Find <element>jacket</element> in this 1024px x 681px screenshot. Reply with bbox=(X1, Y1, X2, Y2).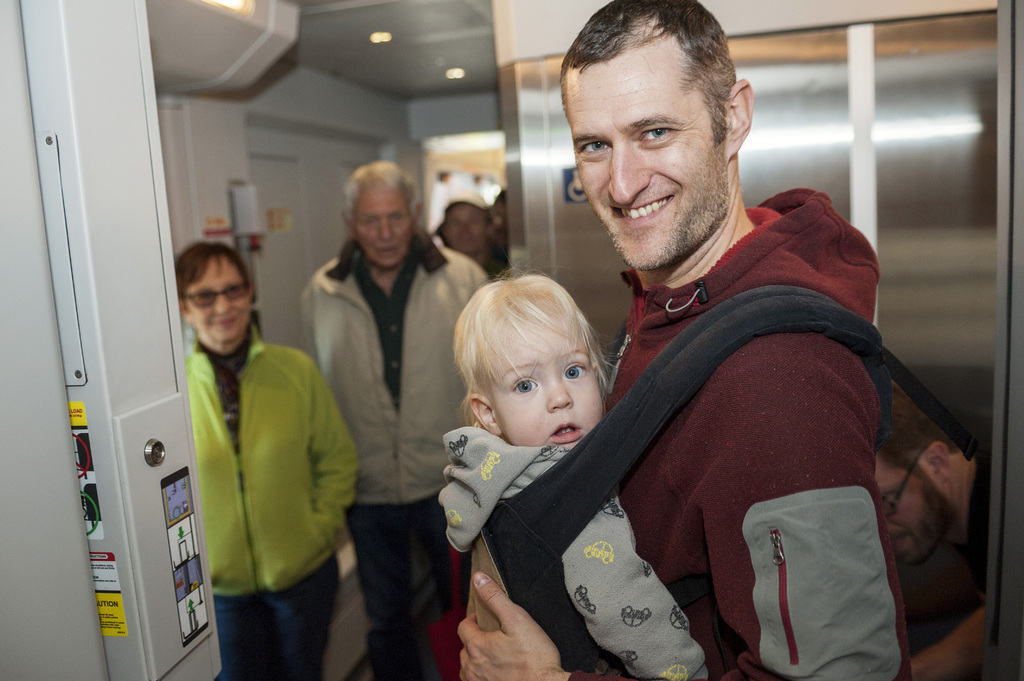
bbox=(182, 320, 358, 602).
